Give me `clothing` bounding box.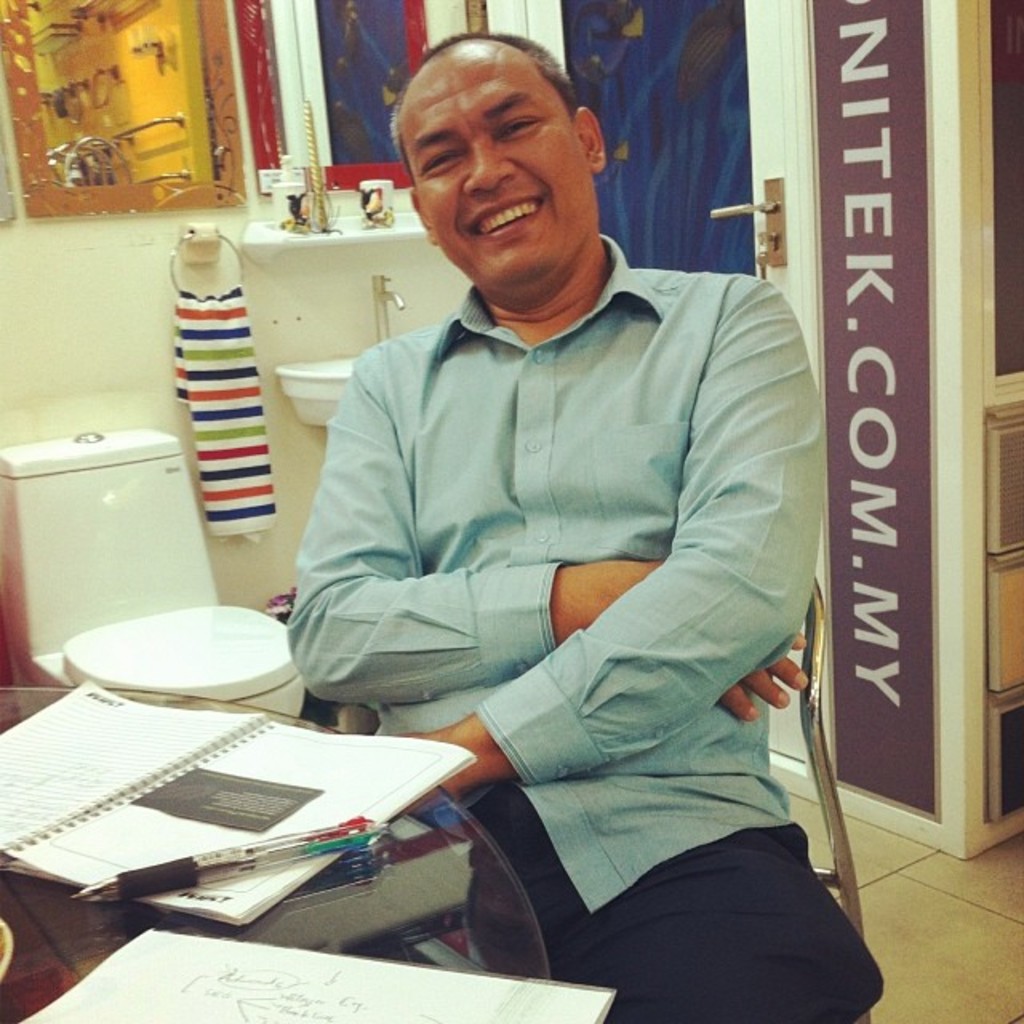
Rect(272, 200, 850, 902).
